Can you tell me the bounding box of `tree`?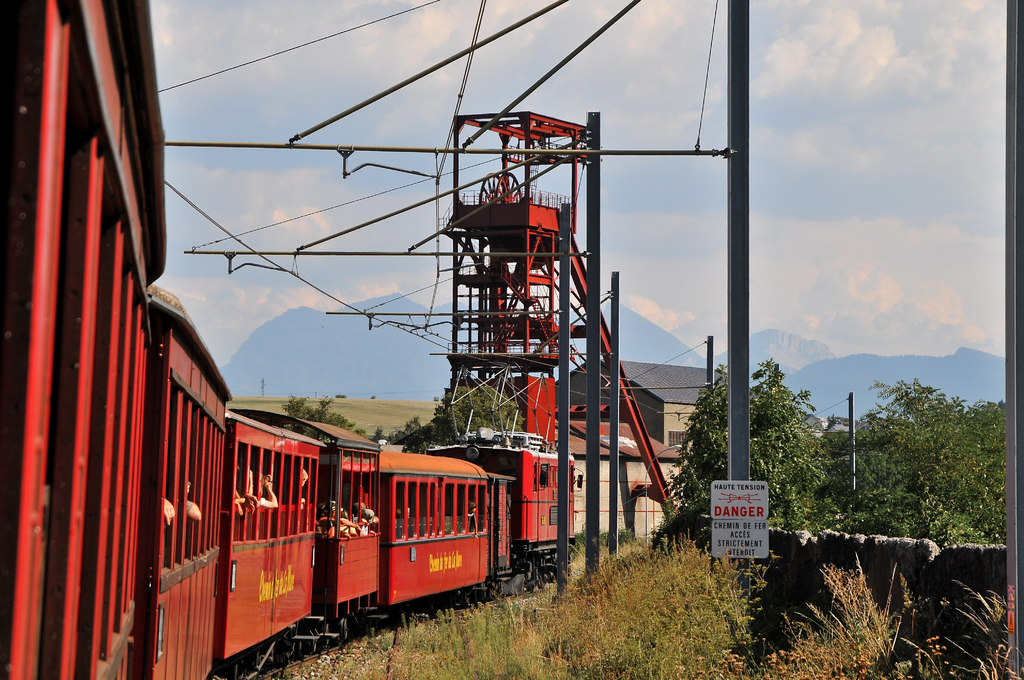
Rect(277, 399, 364, 429).
